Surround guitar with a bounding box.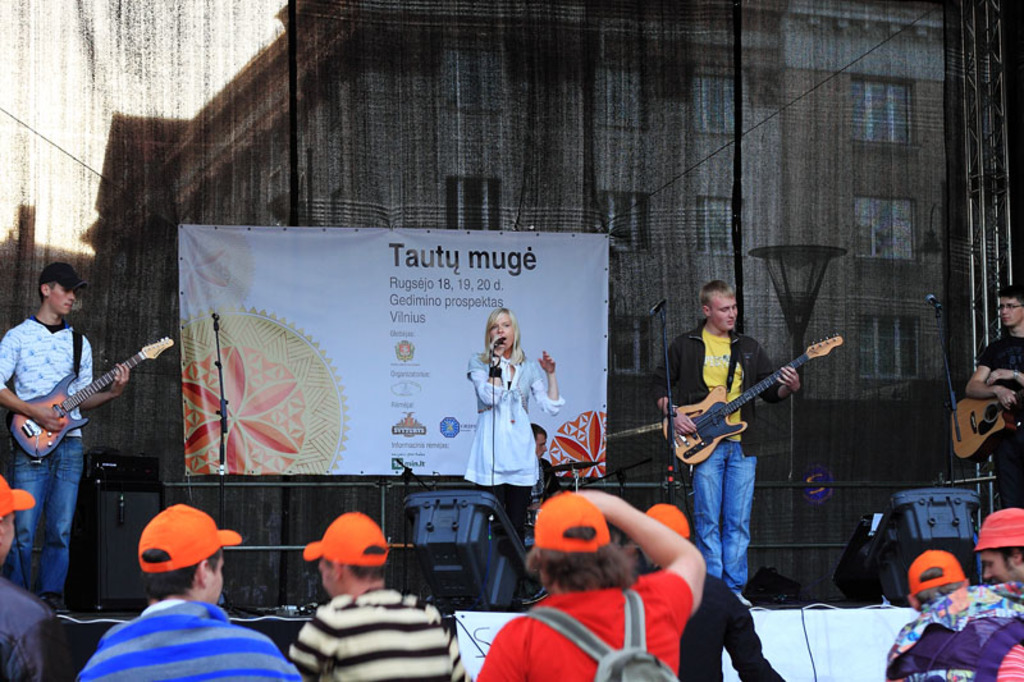
pyautogui.locateOnScreen(672, 344, 837, 480).
